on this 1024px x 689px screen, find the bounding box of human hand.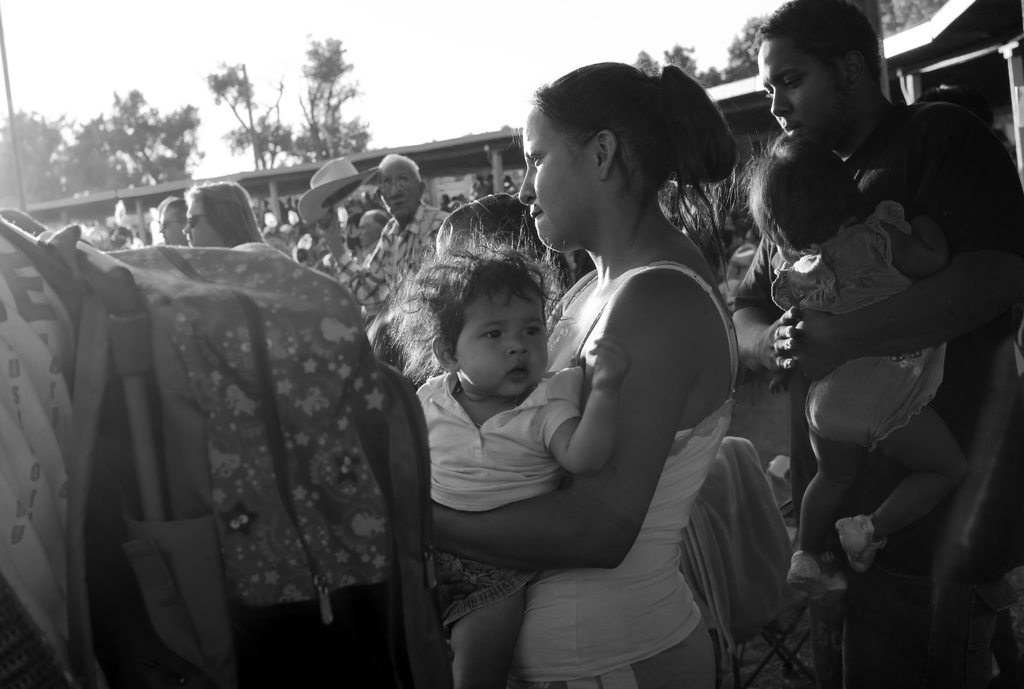
Bounding box: {"left": 792, "top": 307, "right": 851, "bottom": 386}.
